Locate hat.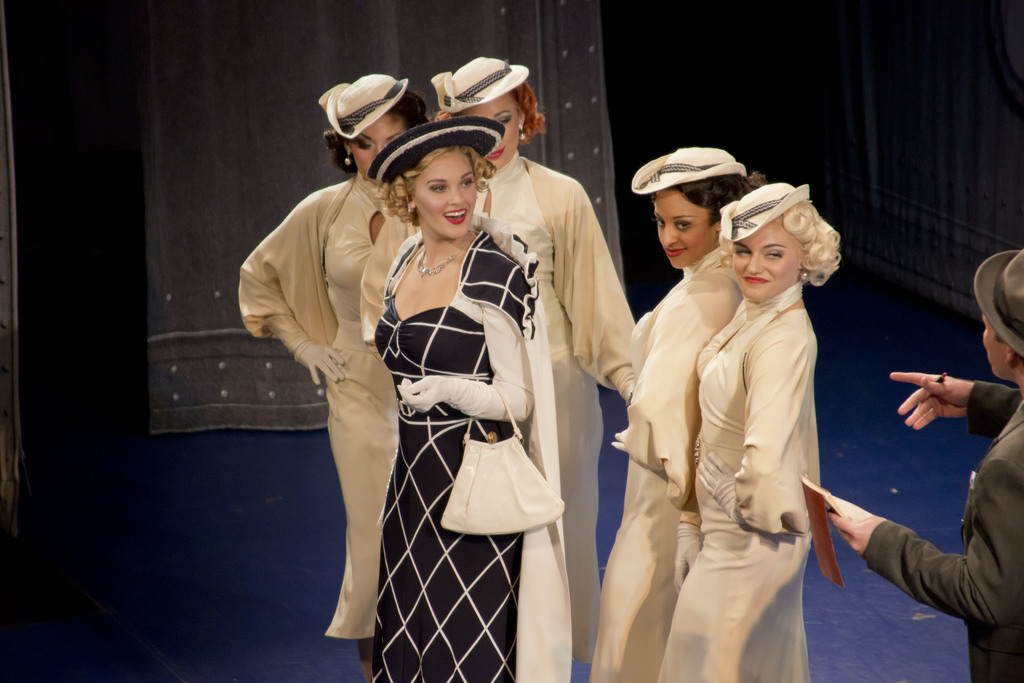
Bounding box: region(369, 115, 504, 184).
